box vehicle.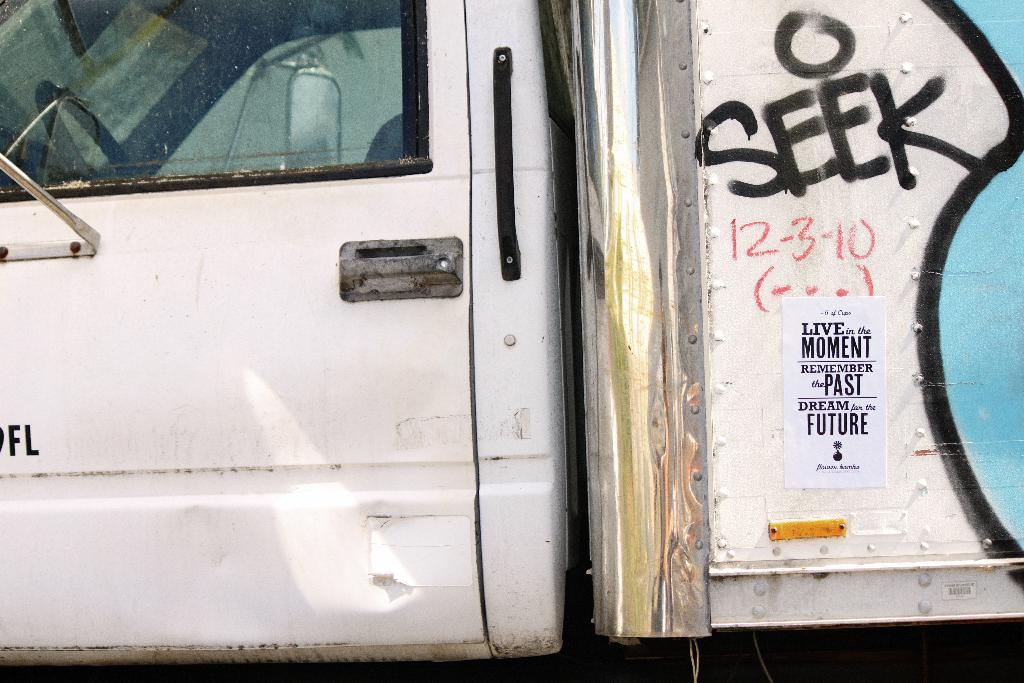
[x1=0, y1=0, x2=1023, y2=666].
